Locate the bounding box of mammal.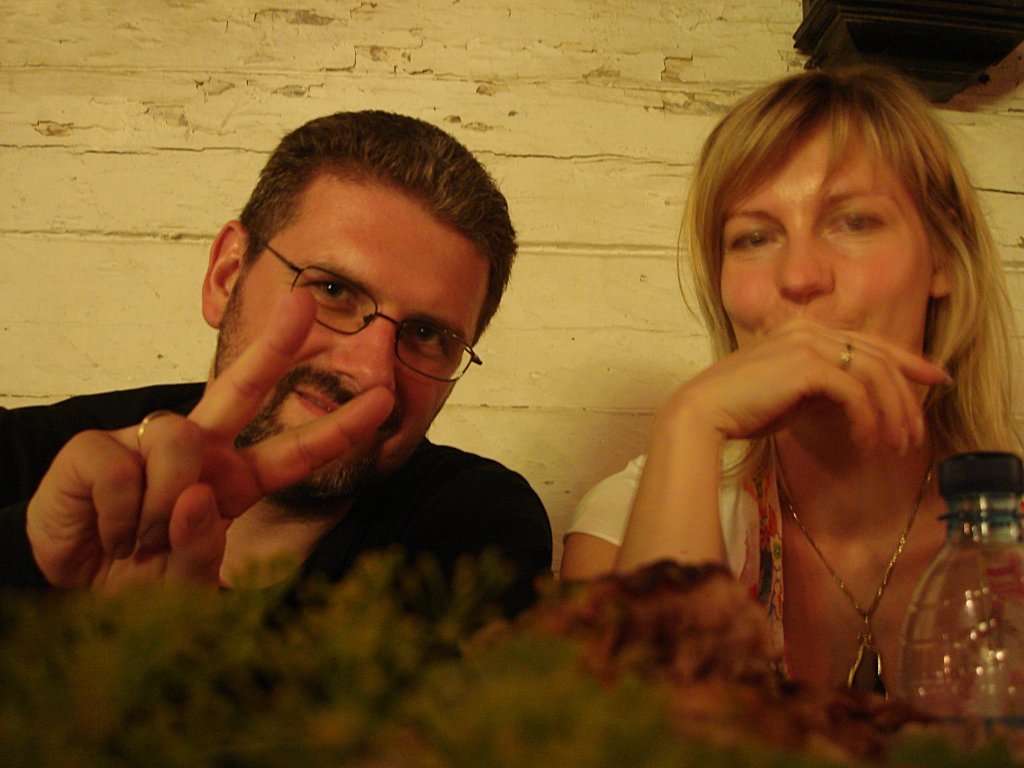
Bounding box: [0, 124, 570, 767].
